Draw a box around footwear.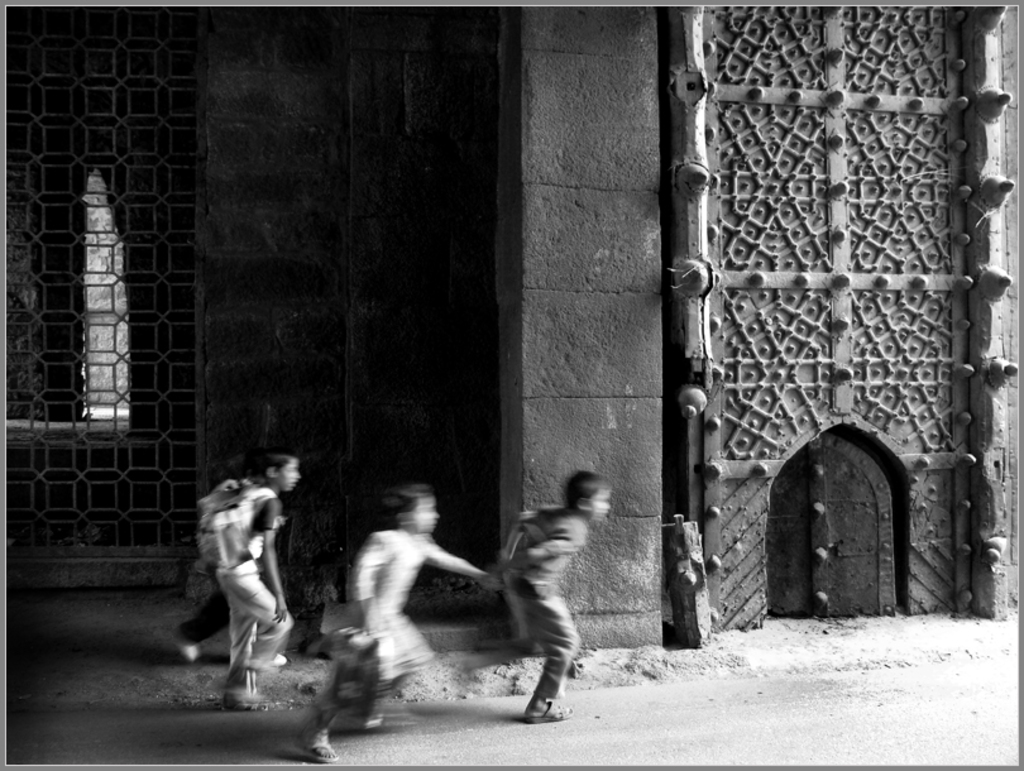
pyautogui.locateOnScreen(169, 624, 196, 665).
